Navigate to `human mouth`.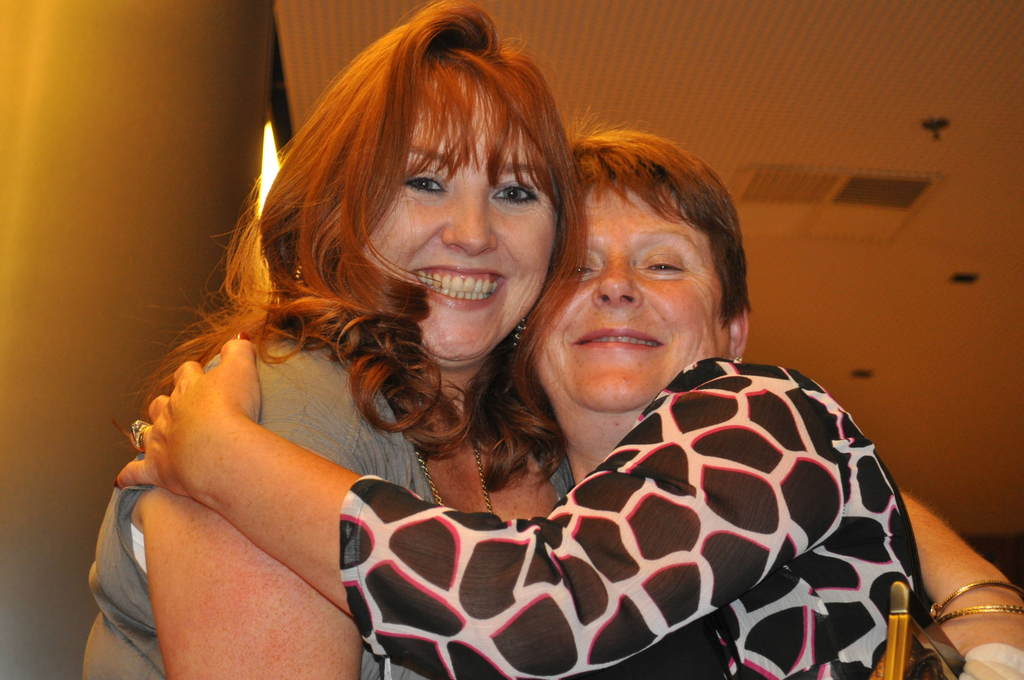
Navigation target: [570,312,669,359].
